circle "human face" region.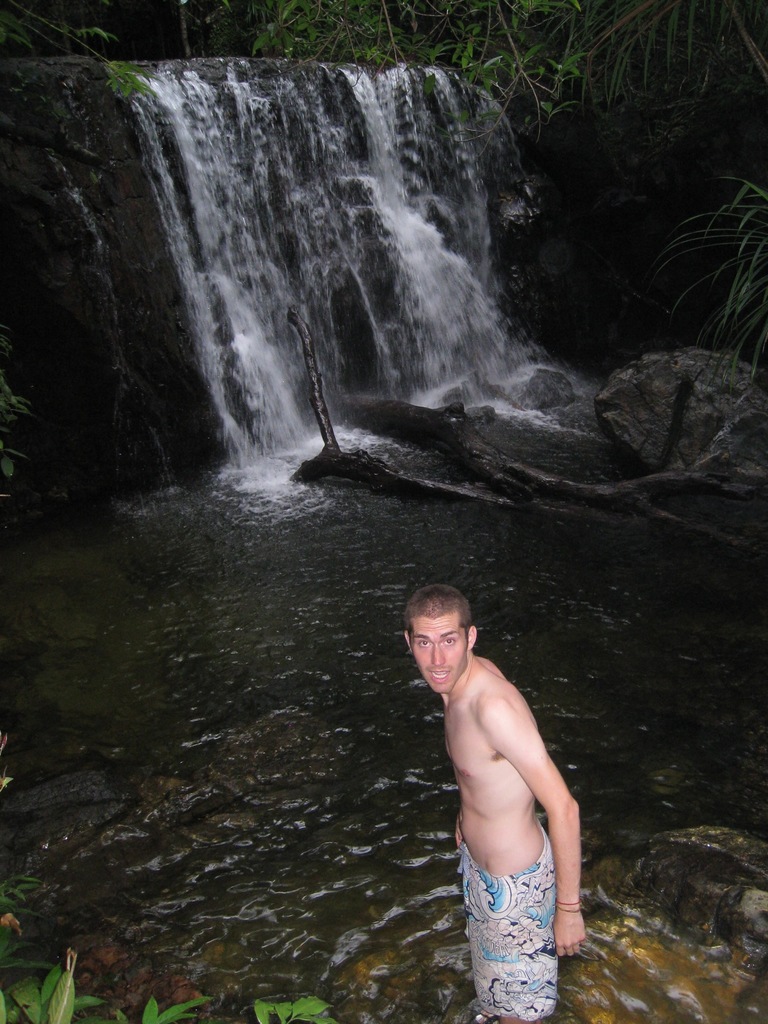
Region: x1=408, y1=618, x2=472, y2=689.
